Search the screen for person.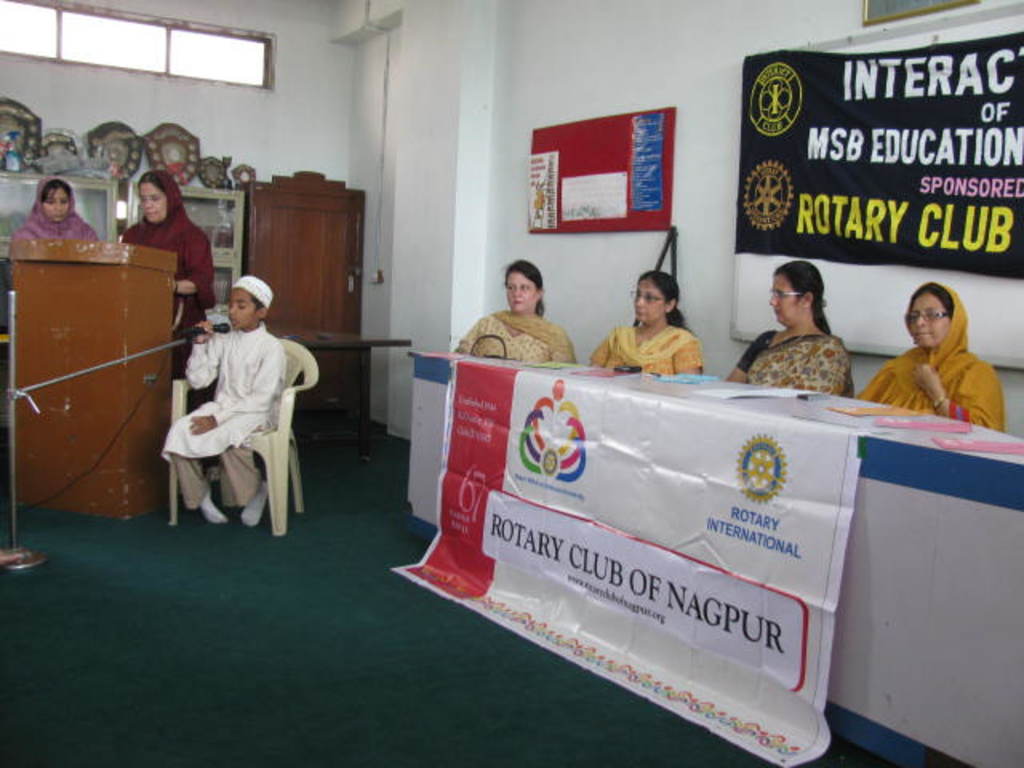
Found at [left=107, top=165, right=221, bottom=387].
